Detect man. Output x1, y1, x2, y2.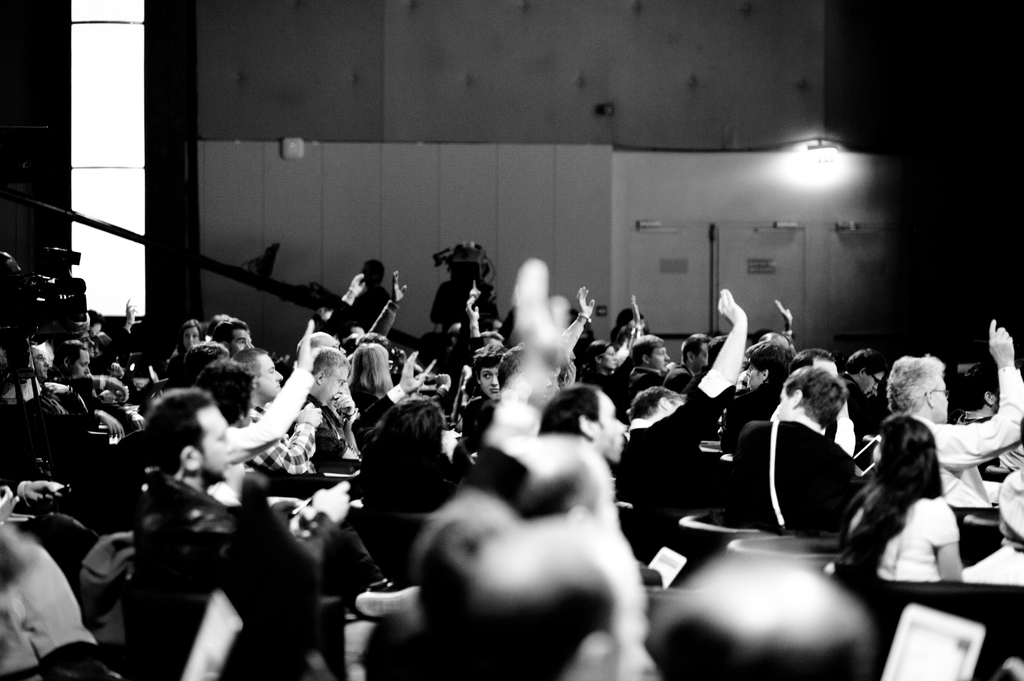
886, 319, 1023, 507.
